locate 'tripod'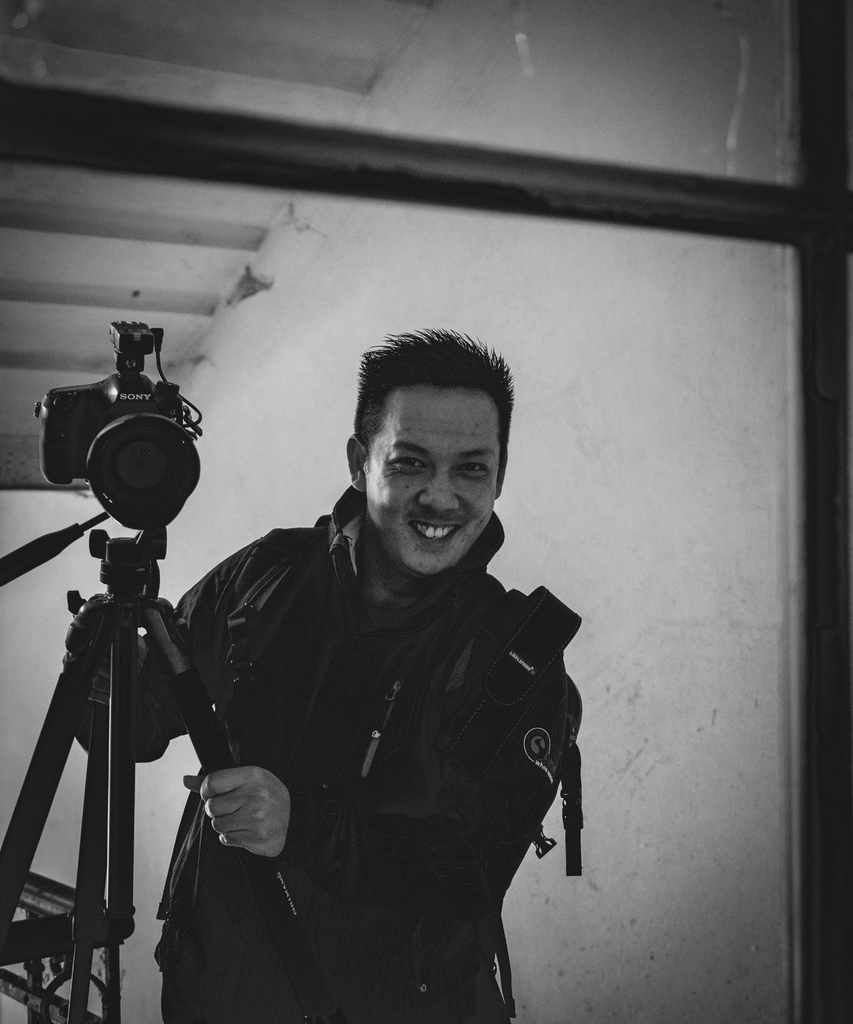
box(0, 512, 319, 1023)
